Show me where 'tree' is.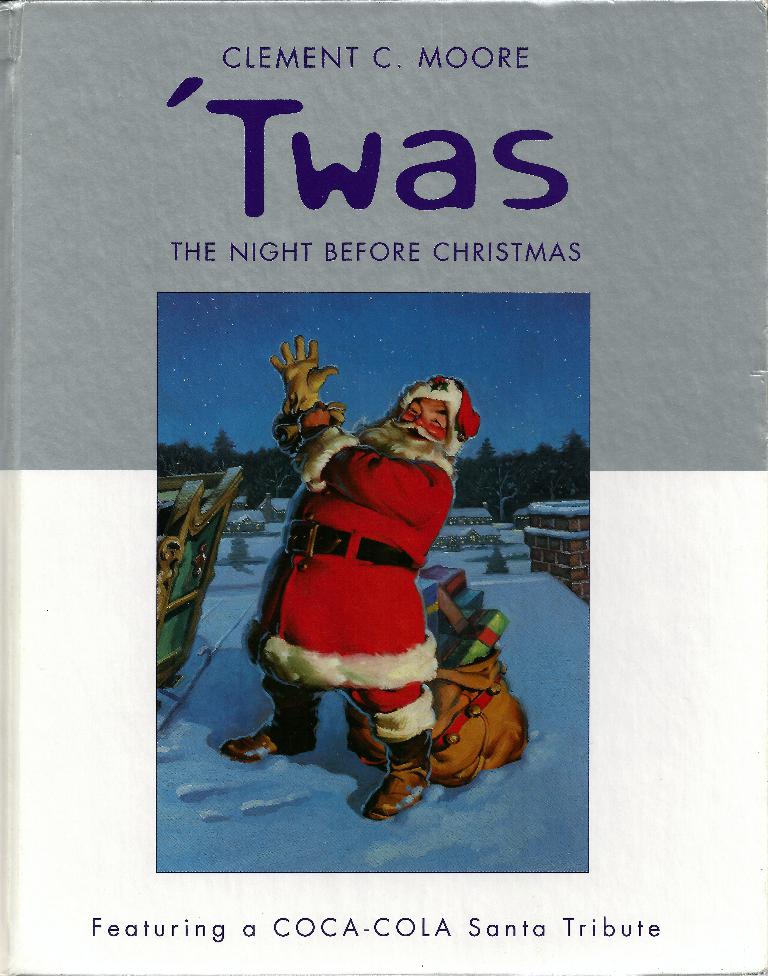
'tree' is at [x1=504, y1=433, x2=534, y2=497].
